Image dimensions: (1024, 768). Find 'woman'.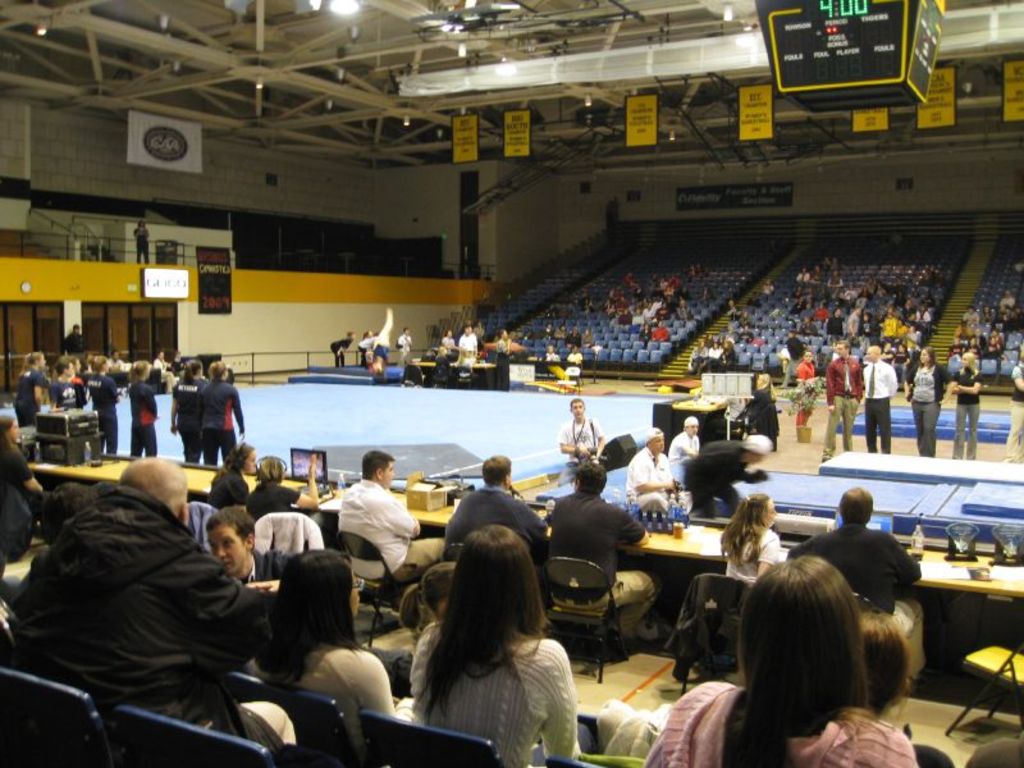
box=[50, 361, 83, 411].
